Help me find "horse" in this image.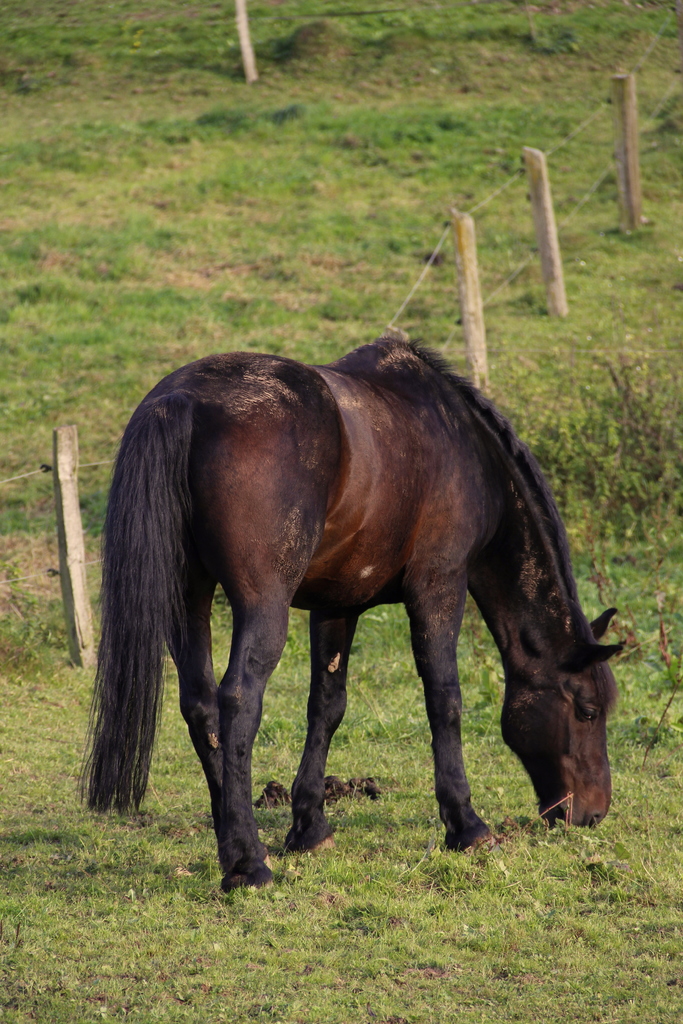
Found it: left=71, top=339, right=628, bottom=890.
